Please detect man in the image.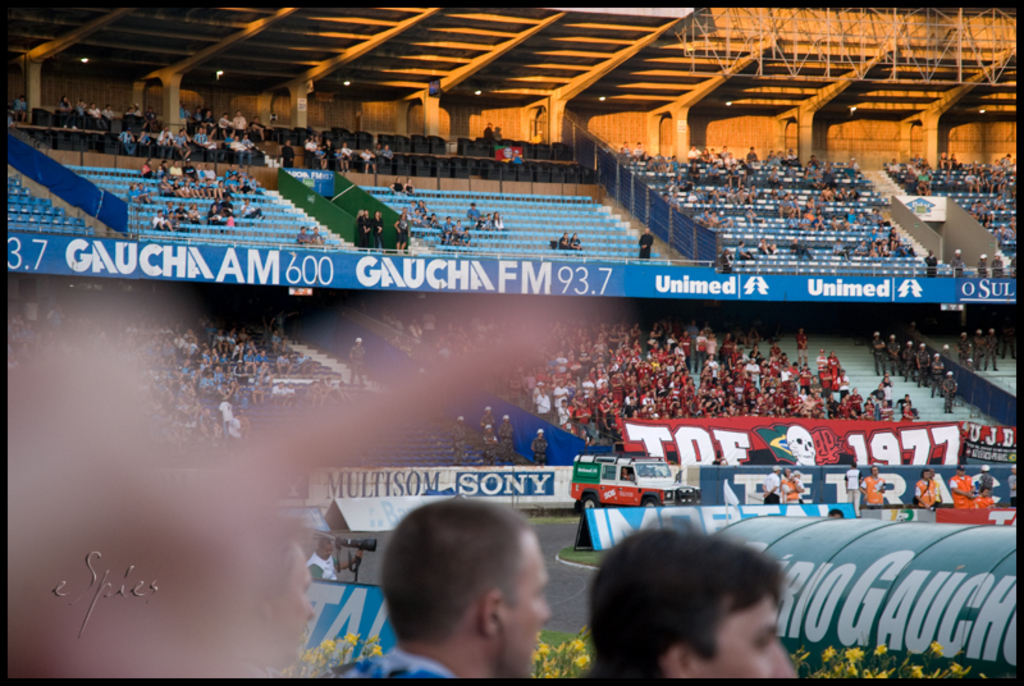
bbox(589, 534, 788, 678).
